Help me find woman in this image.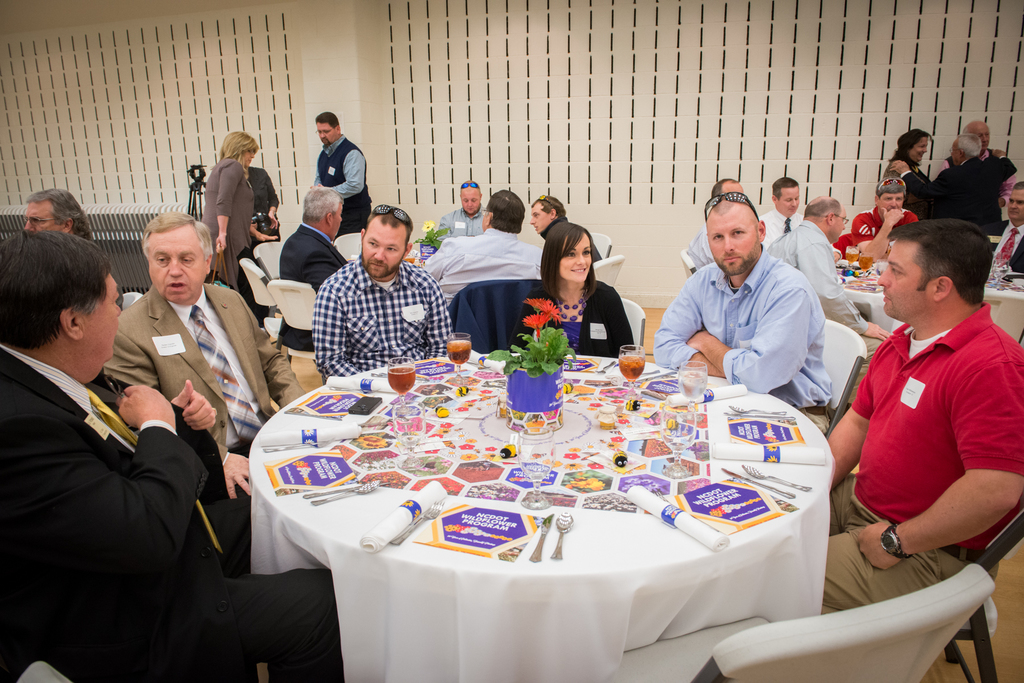
Found it: 528:216:648:364.
